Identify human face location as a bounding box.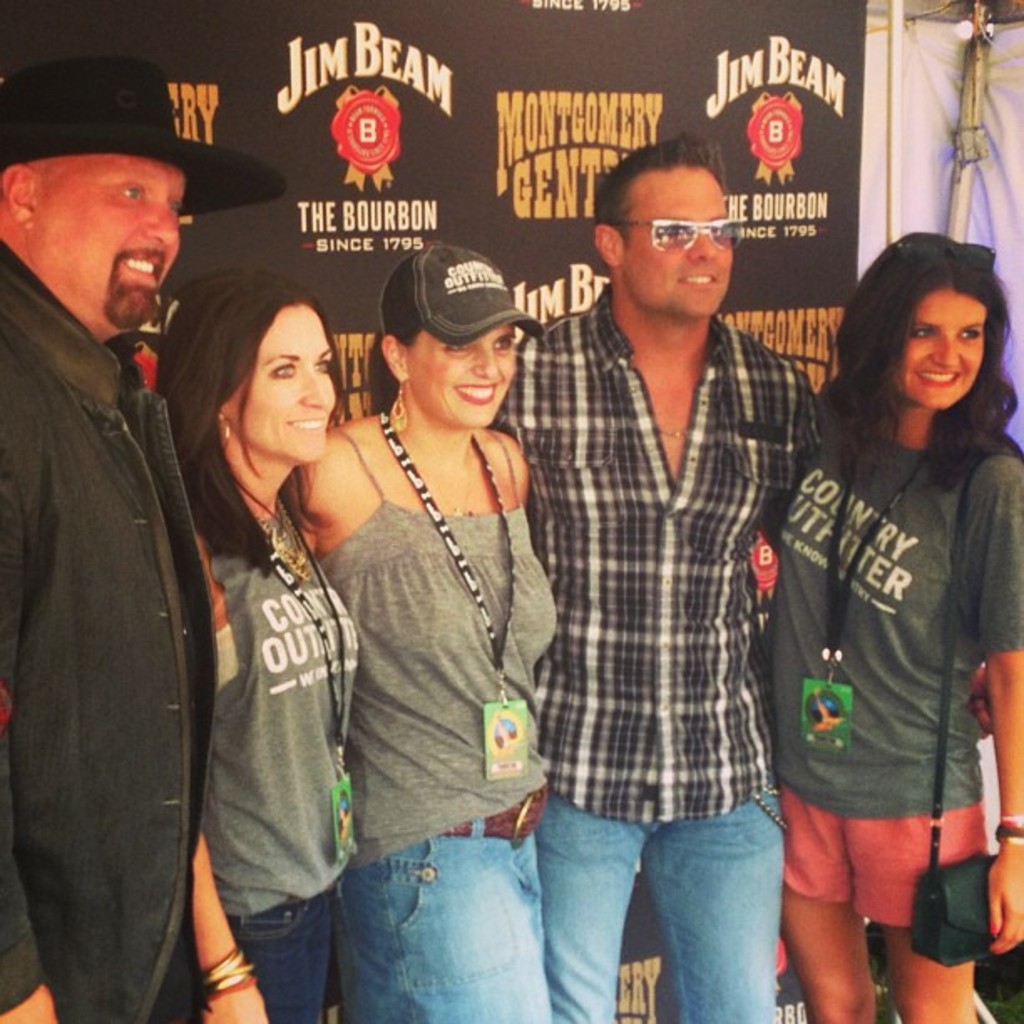
233,305,338,468.
